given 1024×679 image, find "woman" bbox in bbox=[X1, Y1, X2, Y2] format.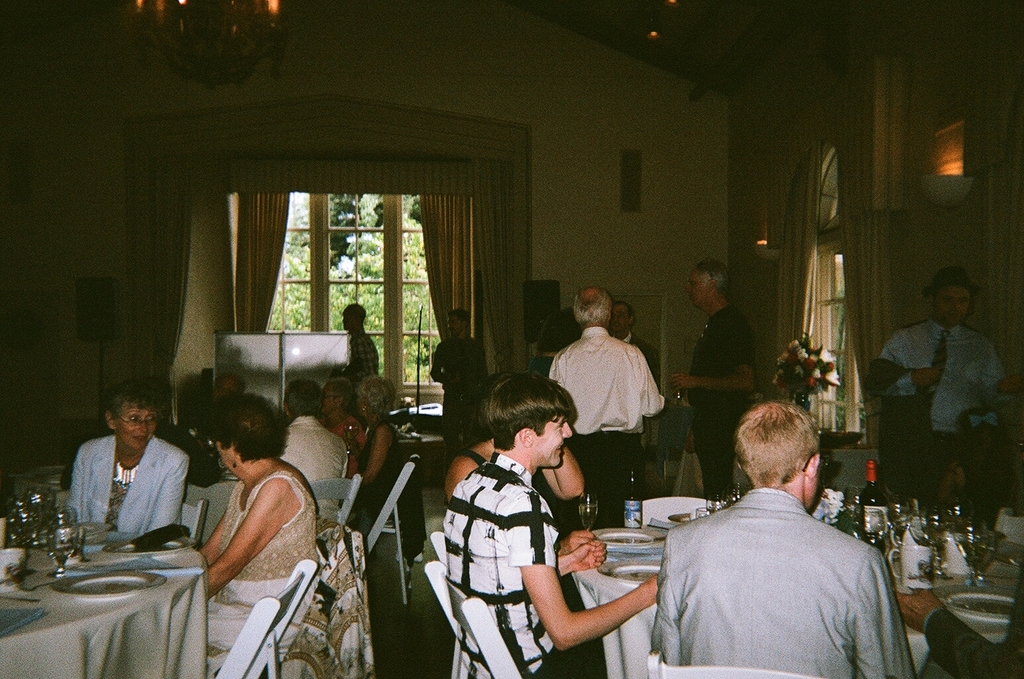
bbox=[188, 397, 315, 632].
